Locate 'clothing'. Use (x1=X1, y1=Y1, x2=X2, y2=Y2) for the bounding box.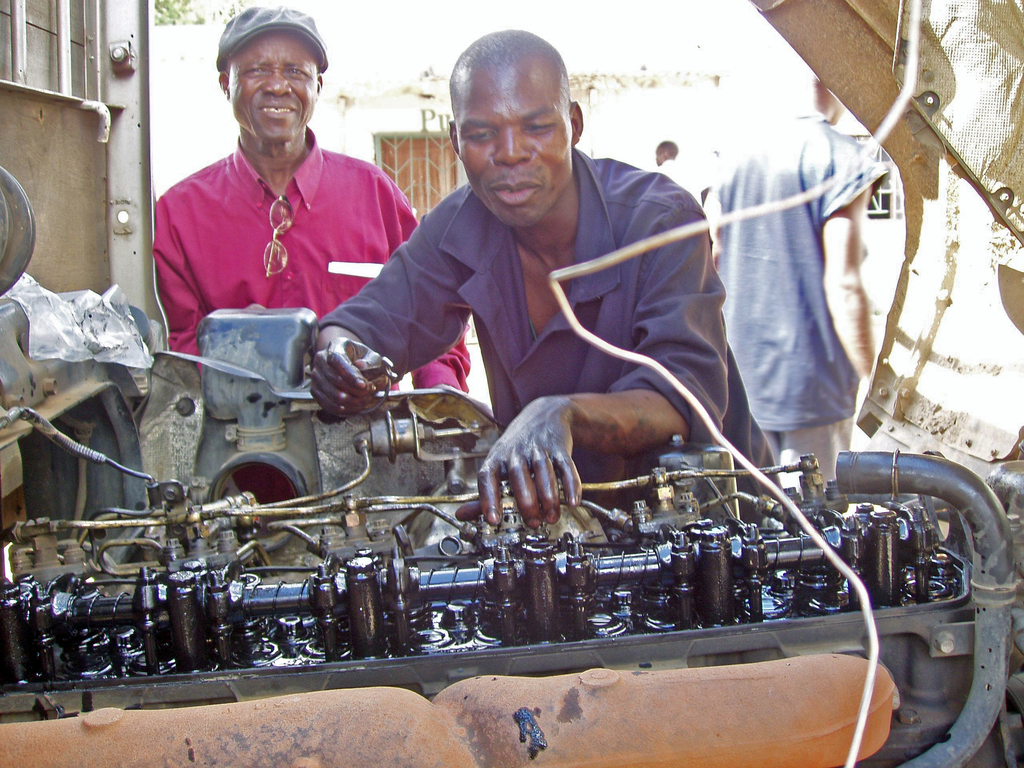
(x1=315, y1=153, x2=775, y2=524).
